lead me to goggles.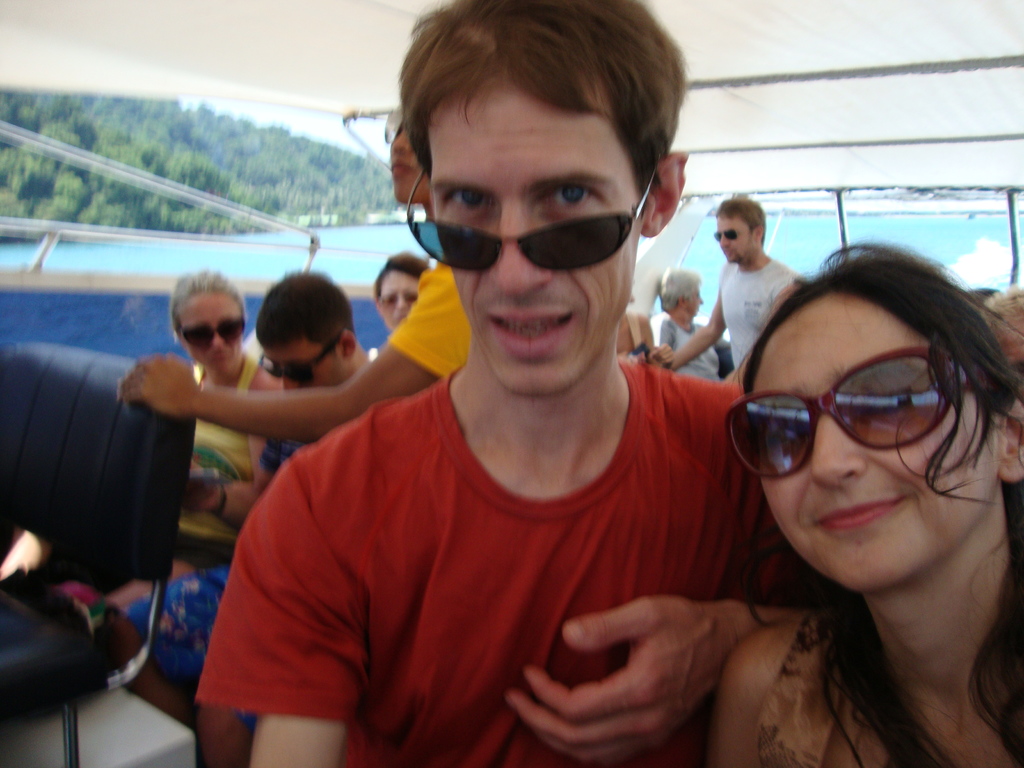
Lead to 170, 312, 250, 351.
